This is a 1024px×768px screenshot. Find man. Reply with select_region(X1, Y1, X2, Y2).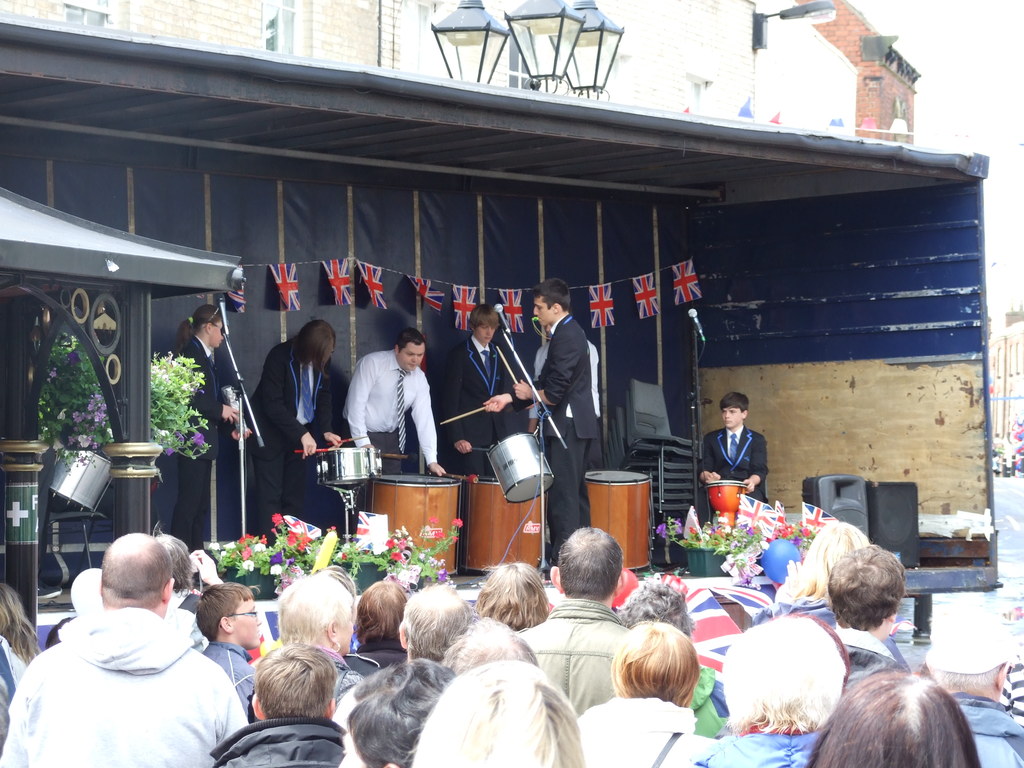
select_region(0, 534, 250, 767).
